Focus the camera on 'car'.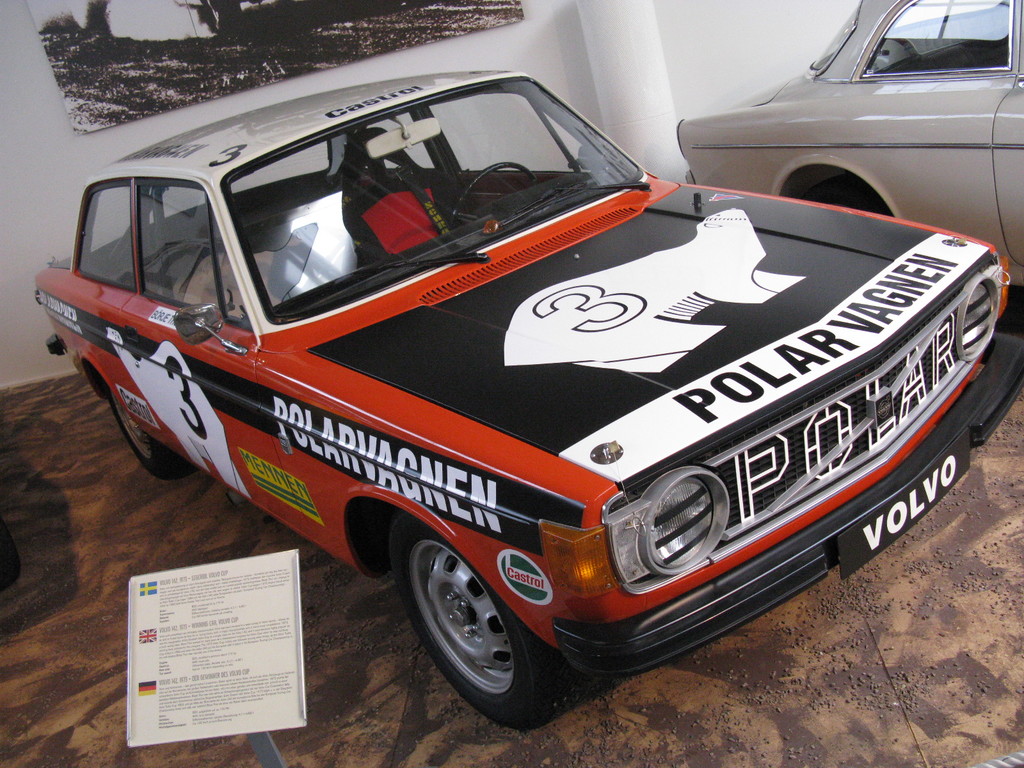
Focus region: bbox=(25, 83, 982, 717).
